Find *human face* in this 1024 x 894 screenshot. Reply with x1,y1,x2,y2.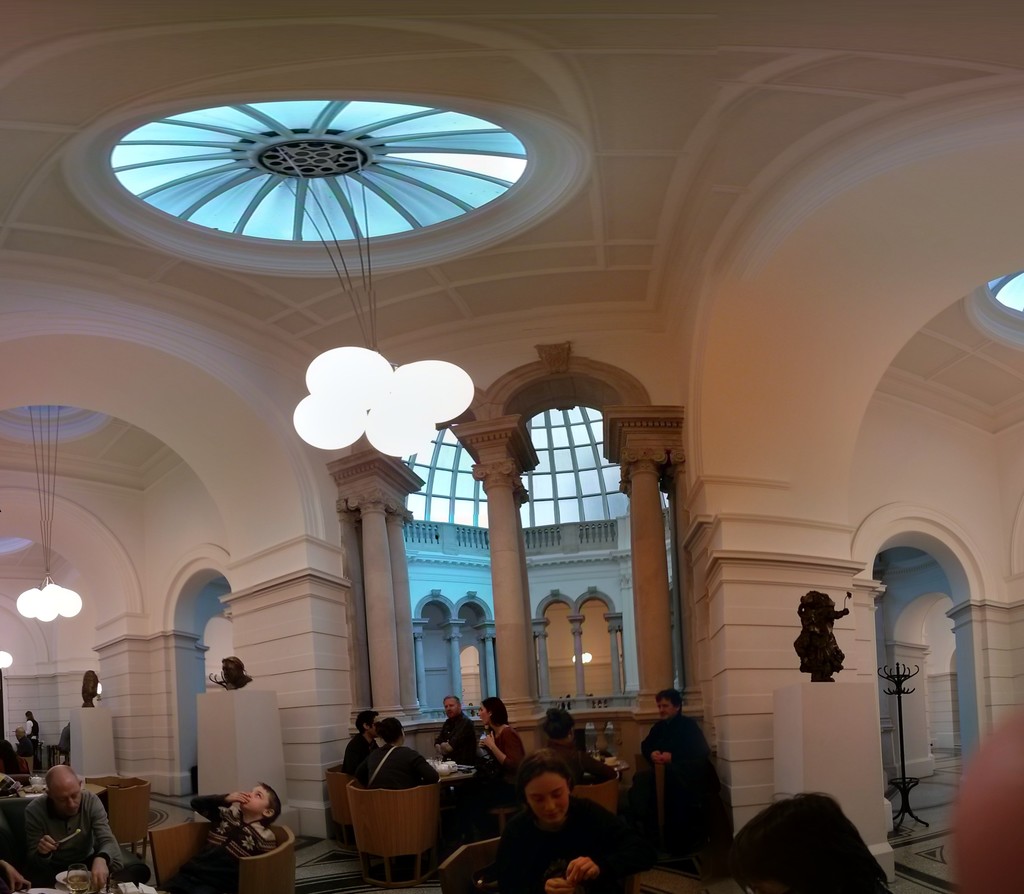
367,719,377,736.
